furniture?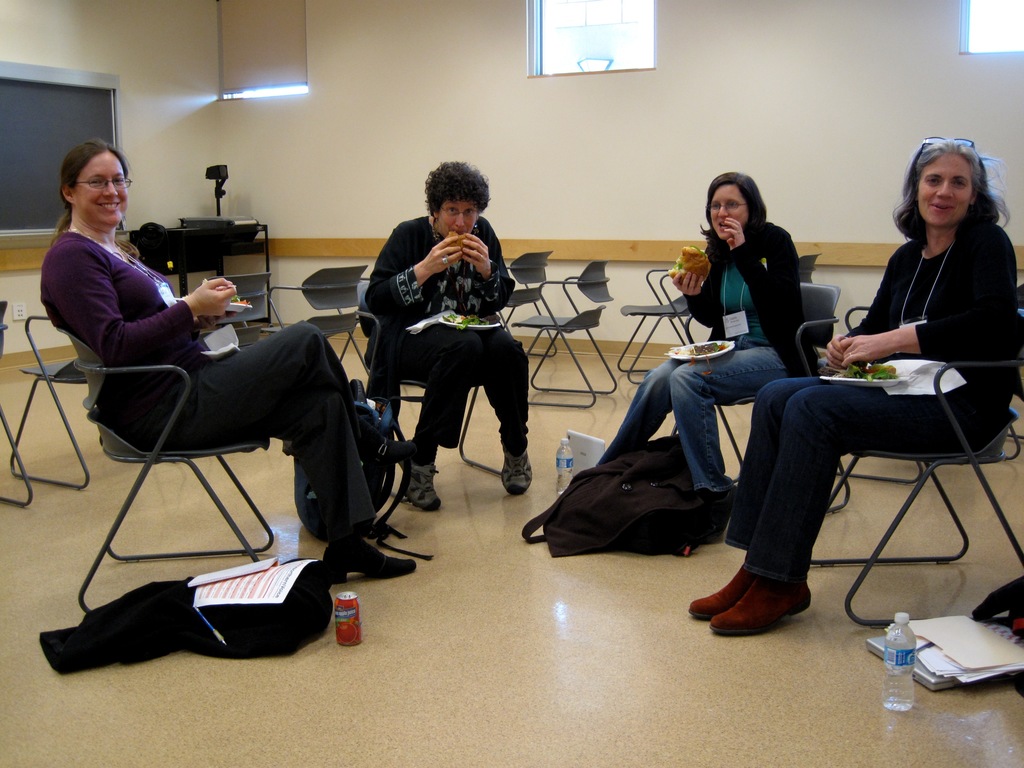
l=61, t=328, r=278, b=614
